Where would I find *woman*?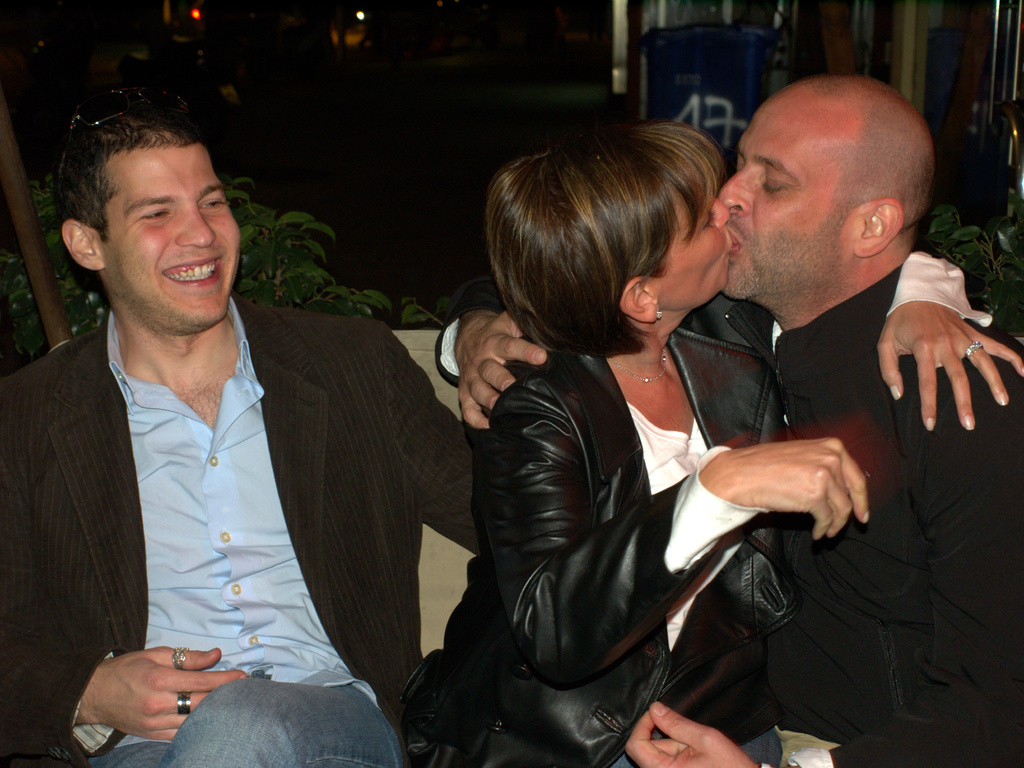
At 397 123 1023 767.
